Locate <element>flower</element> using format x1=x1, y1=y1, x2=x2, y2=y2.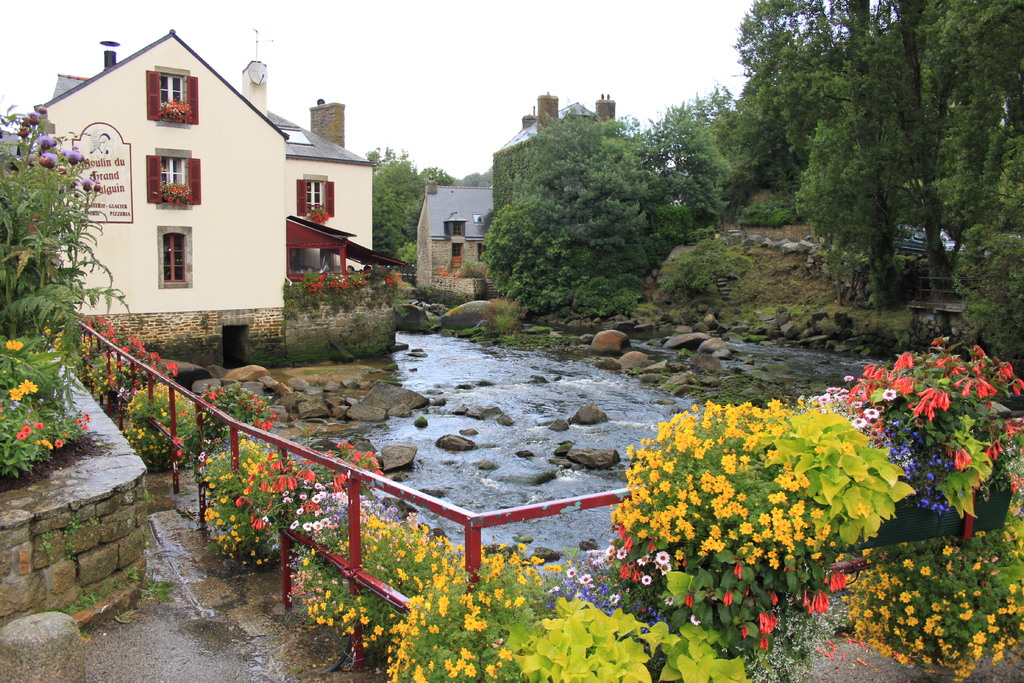
x1=1, y1=337, x2=22, y2=350.
